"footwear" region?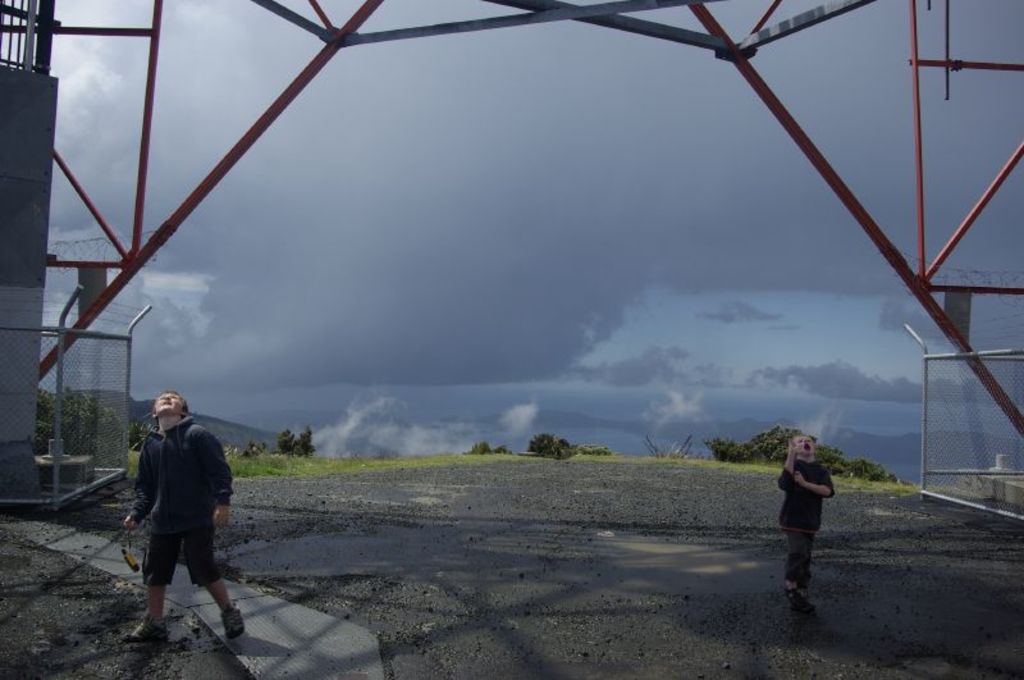
Rect(783, 576, 801, 606)
